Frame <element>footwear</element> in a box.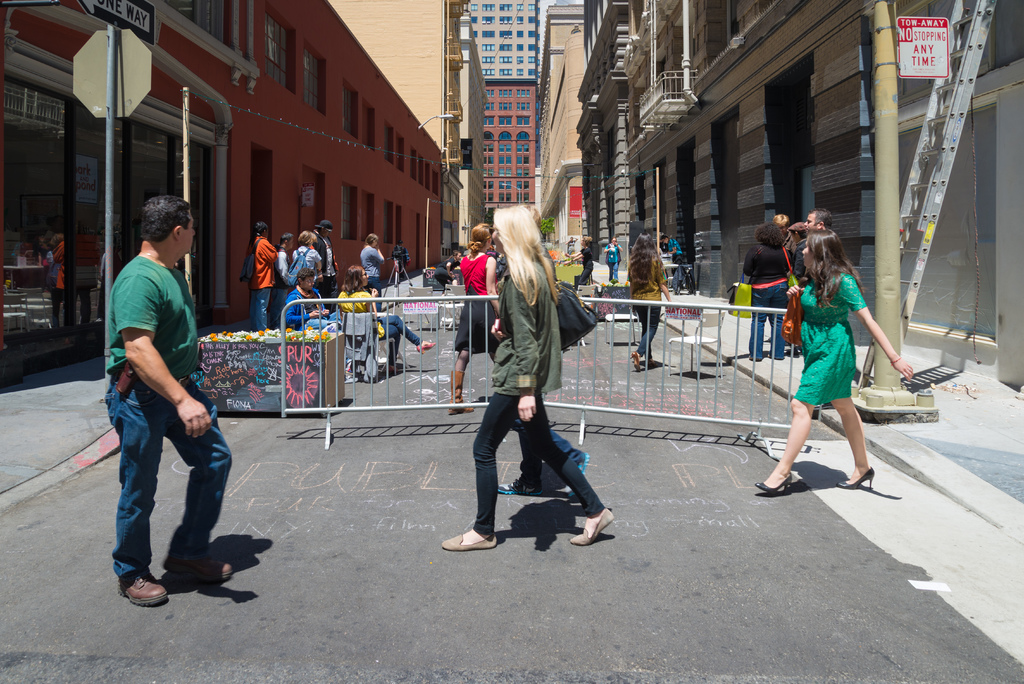
detection(499, 477, 545, 496).
